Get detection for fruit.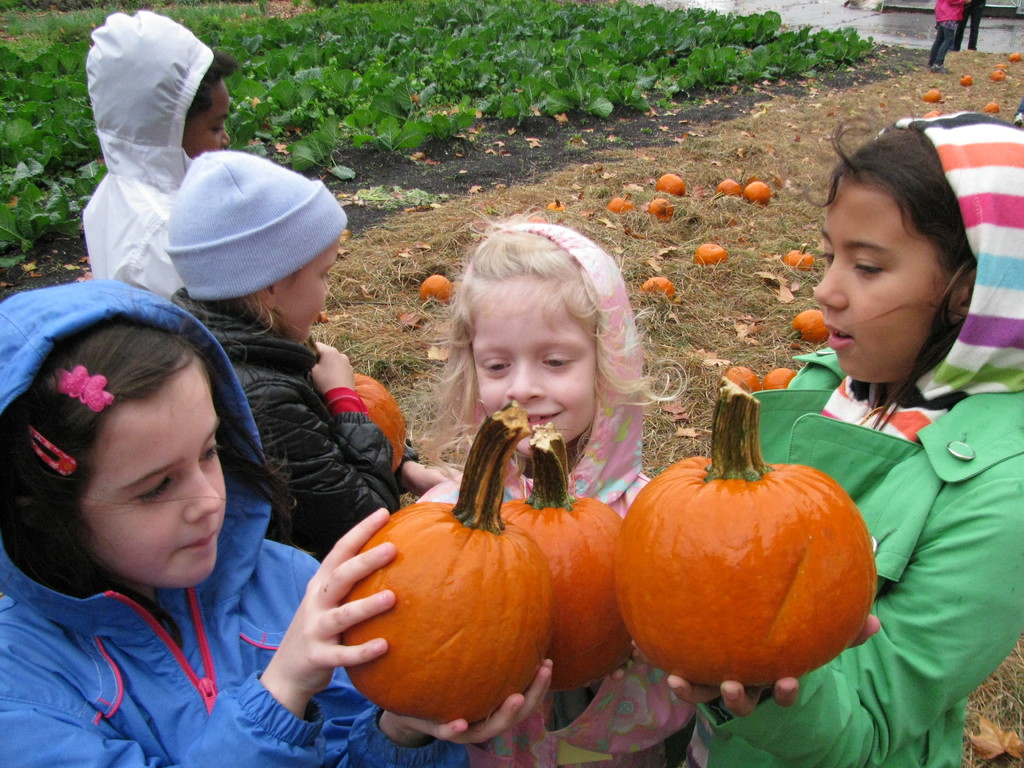
Detection: x1=333, y1=376, x2=410, y2=474.
